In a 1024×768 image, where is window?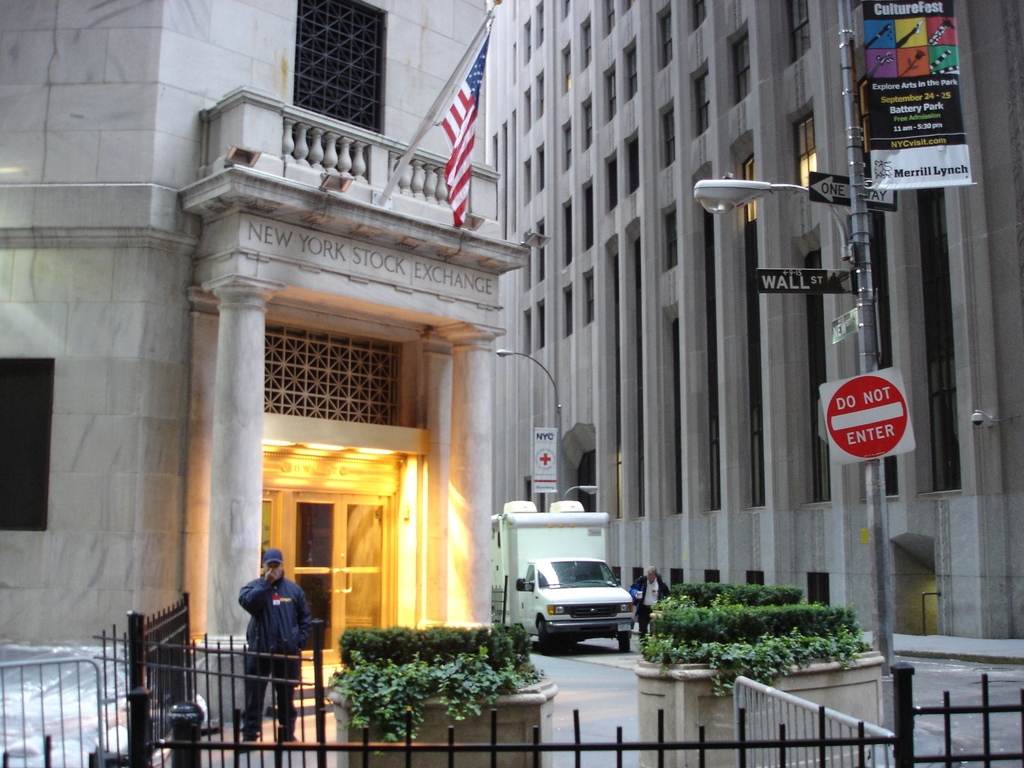
[left=538, top=1, right=545, bottom=49].
